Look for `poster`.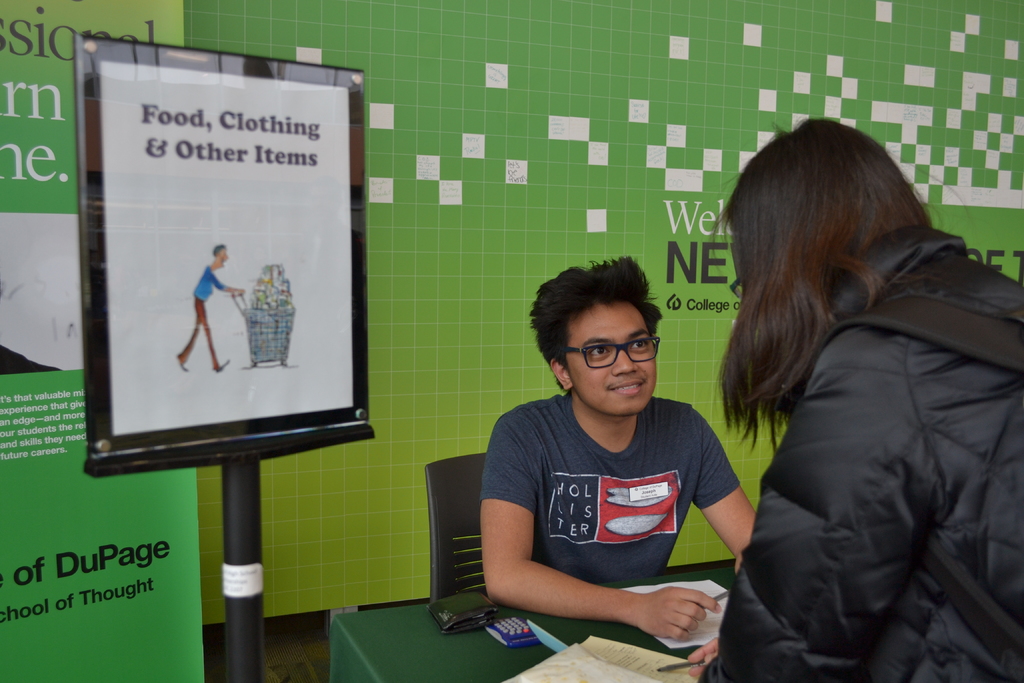
Found: 0,0,200,682.
